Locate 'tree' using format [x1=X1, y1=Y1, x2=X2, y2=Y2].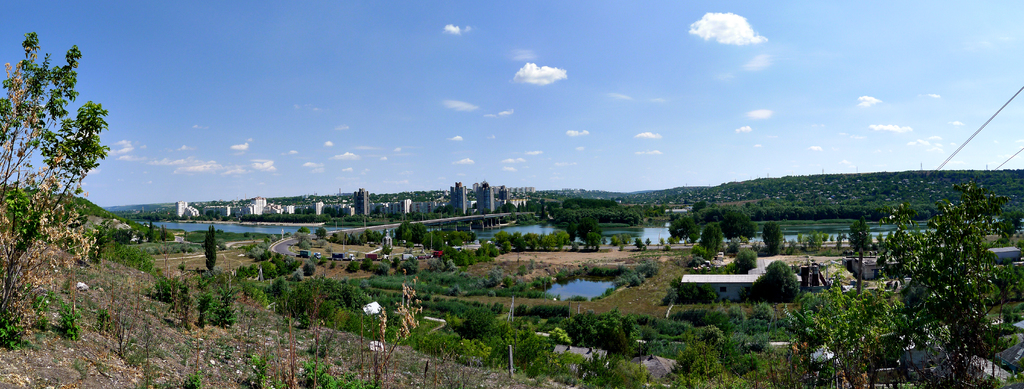
[x1=303, y1=261, x2=316, y2=277].
